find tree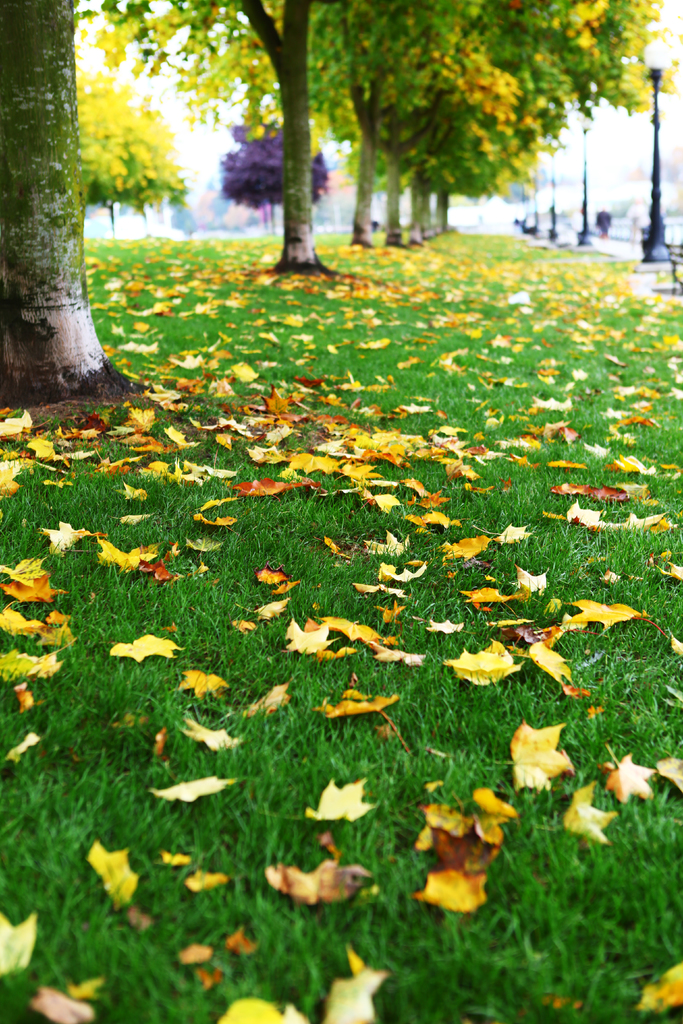
222,118,324,227
